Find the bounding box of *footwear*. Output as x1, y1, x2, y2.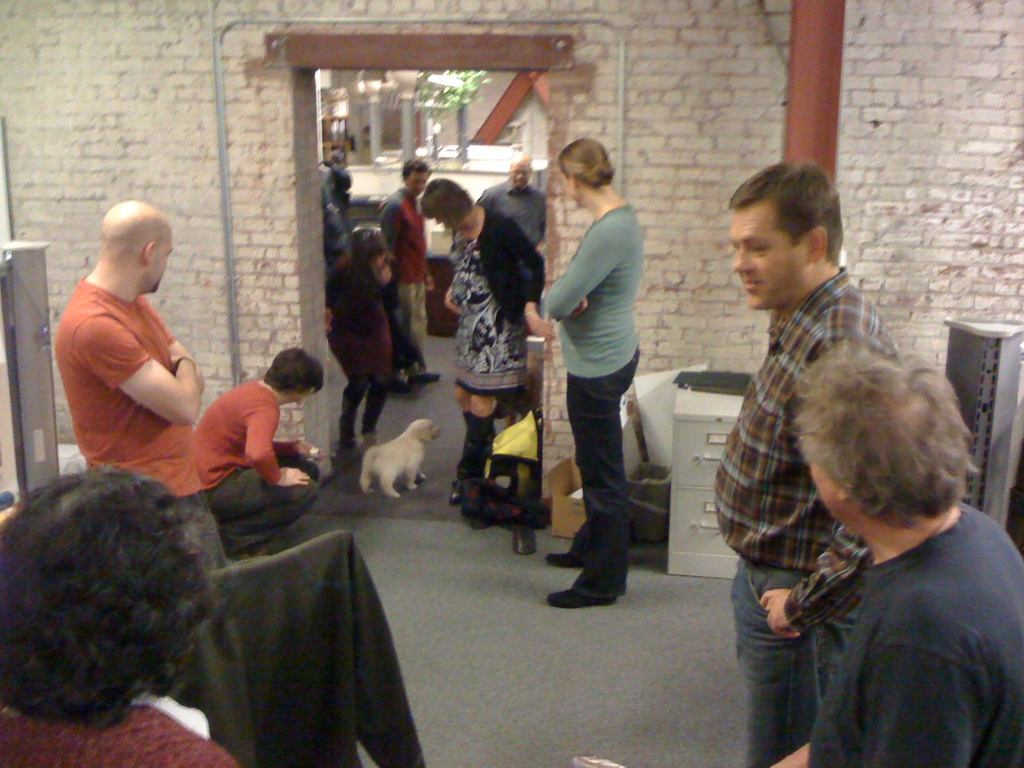
552, 584, 623, 609.
